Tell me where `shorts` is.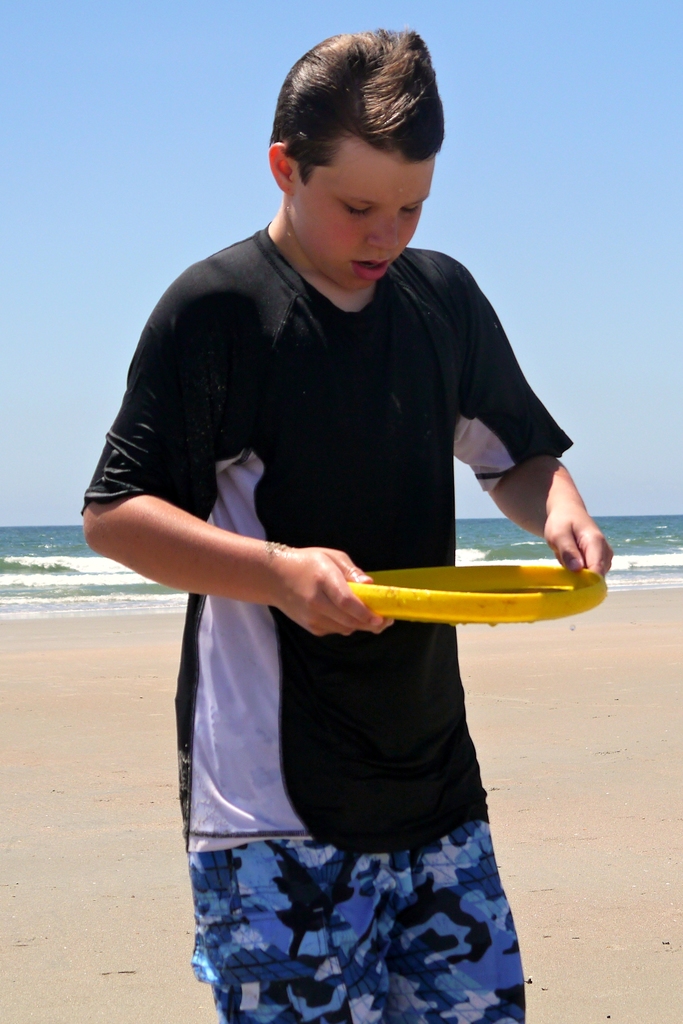
`shorts` is at bbox=[185, 804, 544, 1019].
